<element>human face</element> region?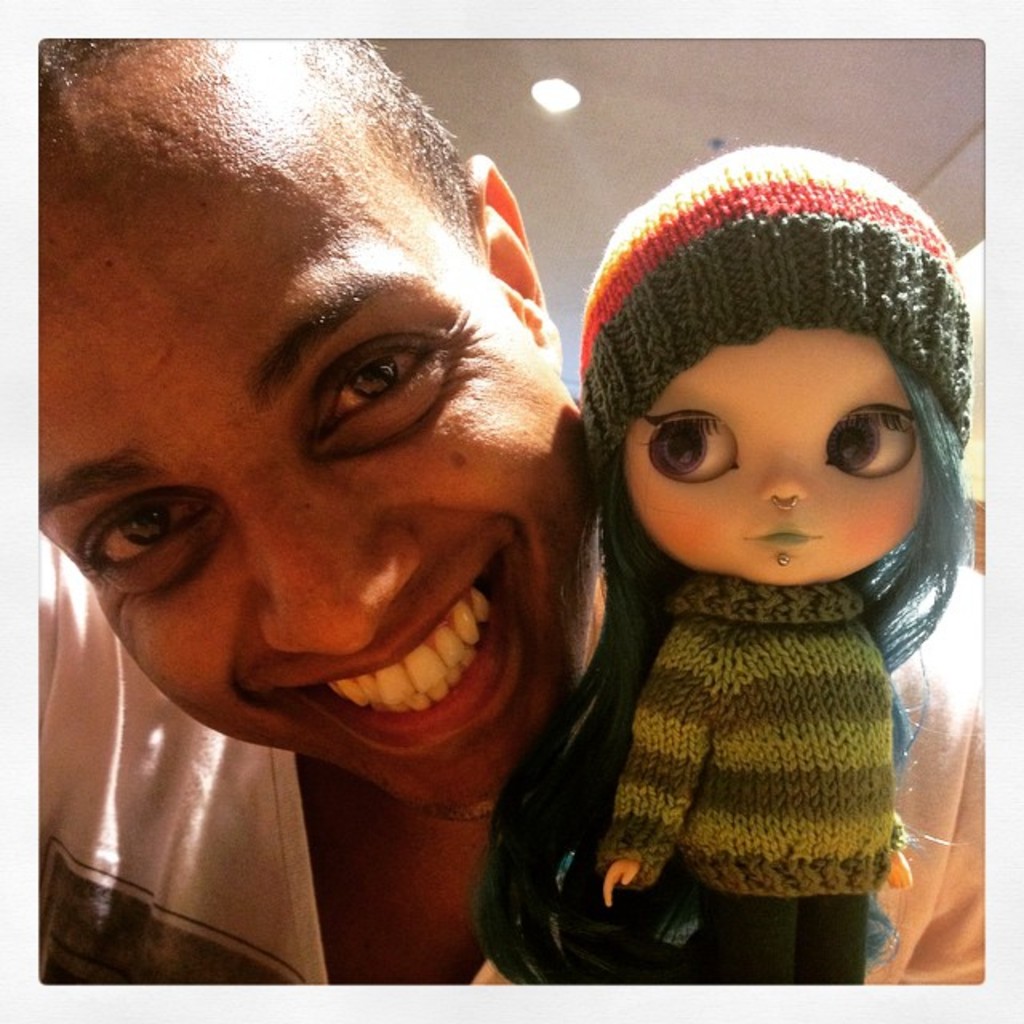
<region>40, 37, 584, 822</region>
